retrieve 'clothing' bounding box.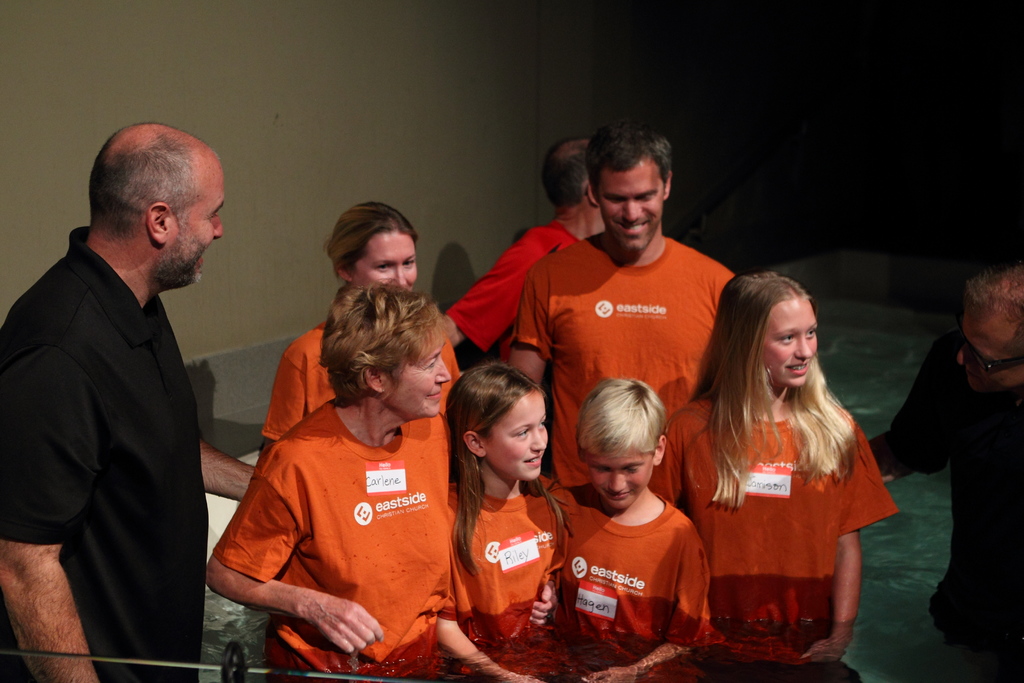
Bounding box: [x1=438, y1=473, x2=586, y2=682].
